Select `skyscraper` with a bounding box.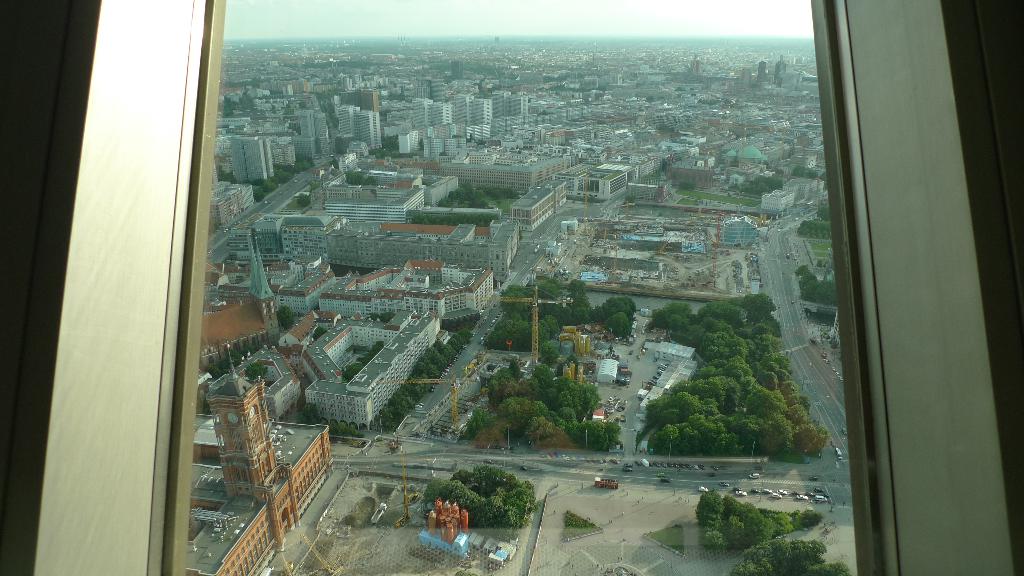
x1=200 y1=346 x2=275 y2=499.
